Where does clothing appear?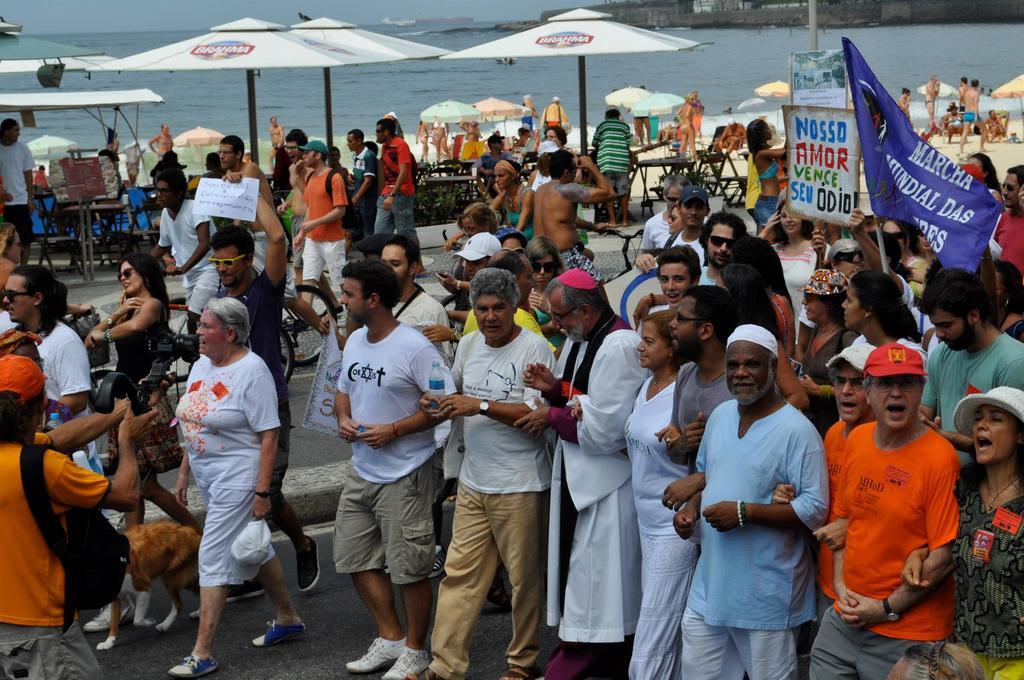
Appears at l=462, t=305, r=542, b=339.
